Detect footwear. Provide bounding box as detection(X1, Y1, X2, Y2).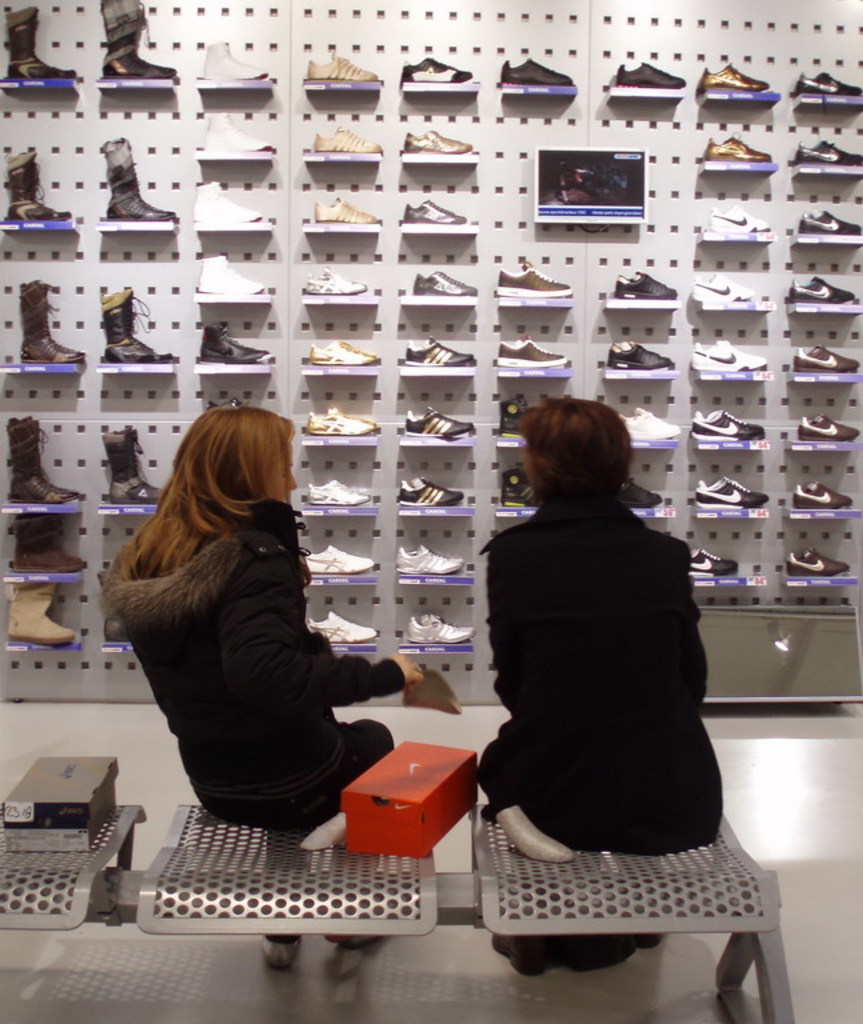
detection(11, 4, 76, 77).
